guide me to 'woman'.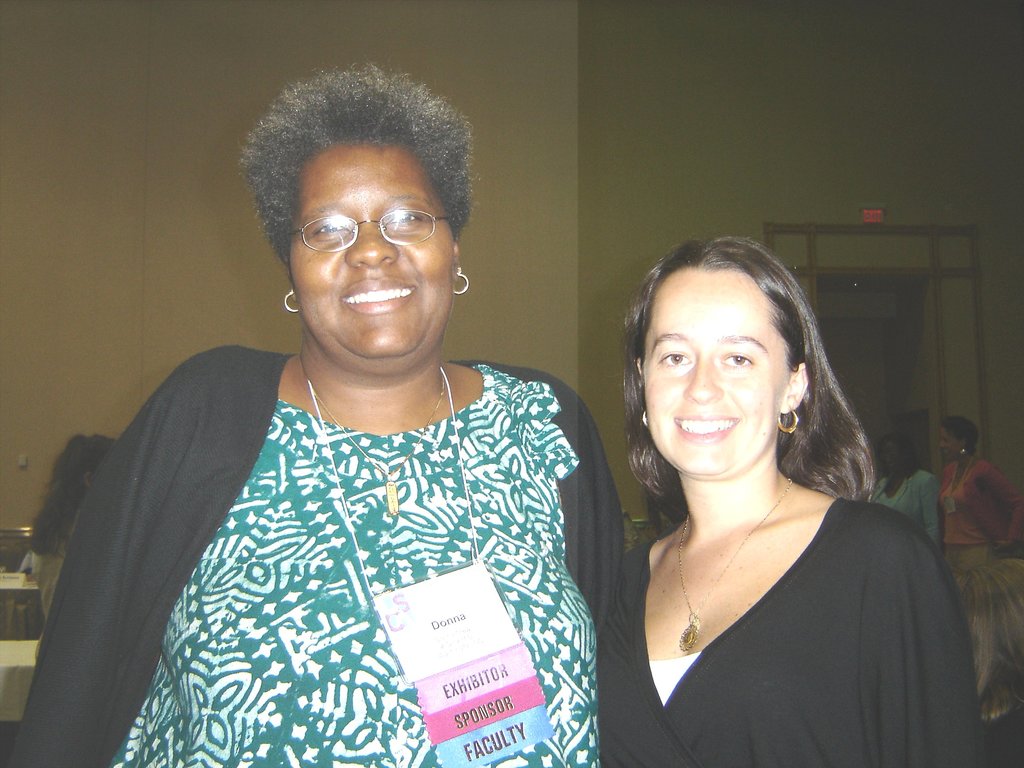
Guidance: <bbox>865, 436, 948, 566</bbox>.
